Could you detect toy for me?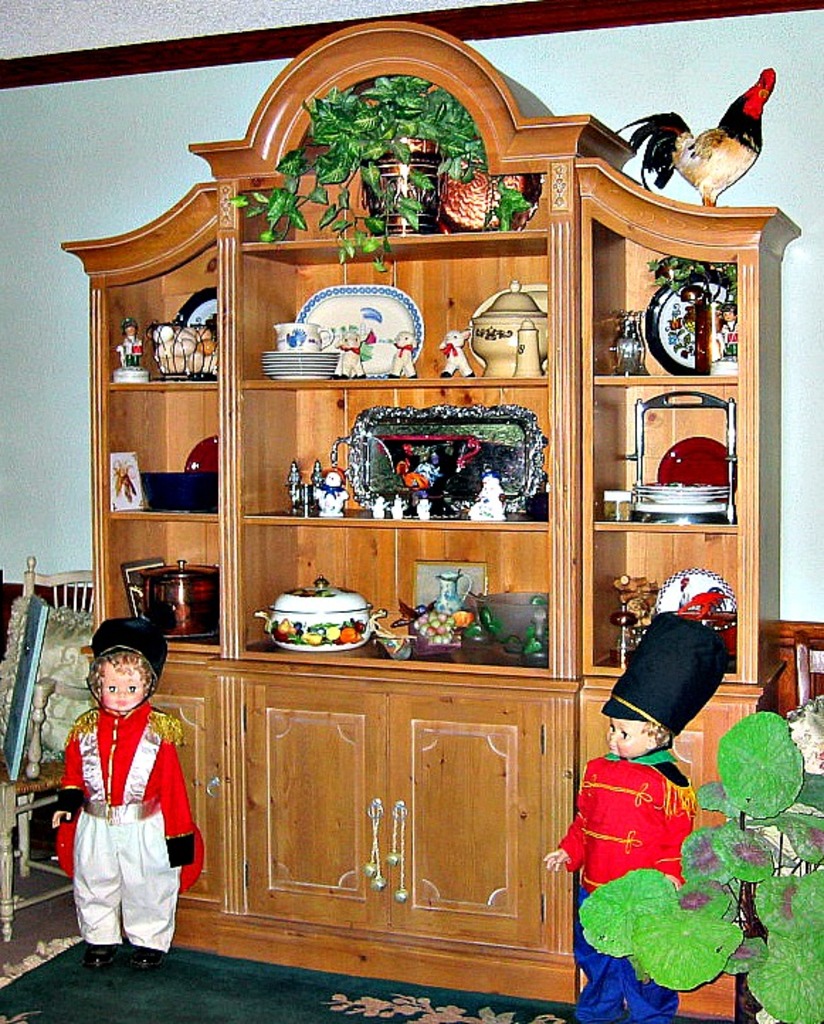
Detection result: select_region(430, 332, 465, 379).
